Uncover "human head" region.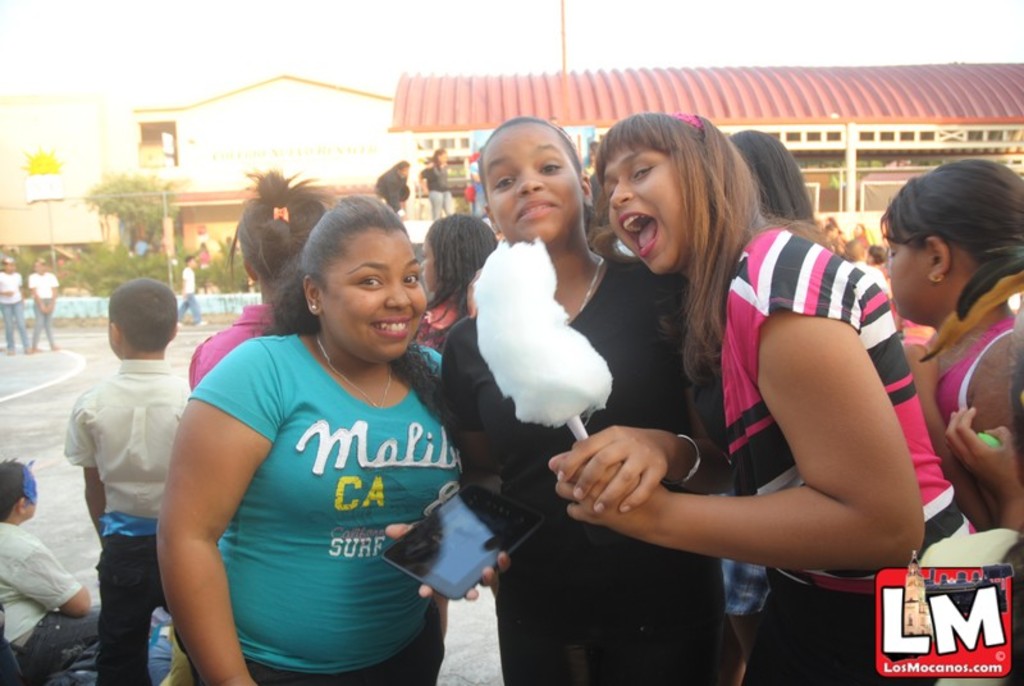
Uncovered: l=431, t=147, r=449, b=166.
